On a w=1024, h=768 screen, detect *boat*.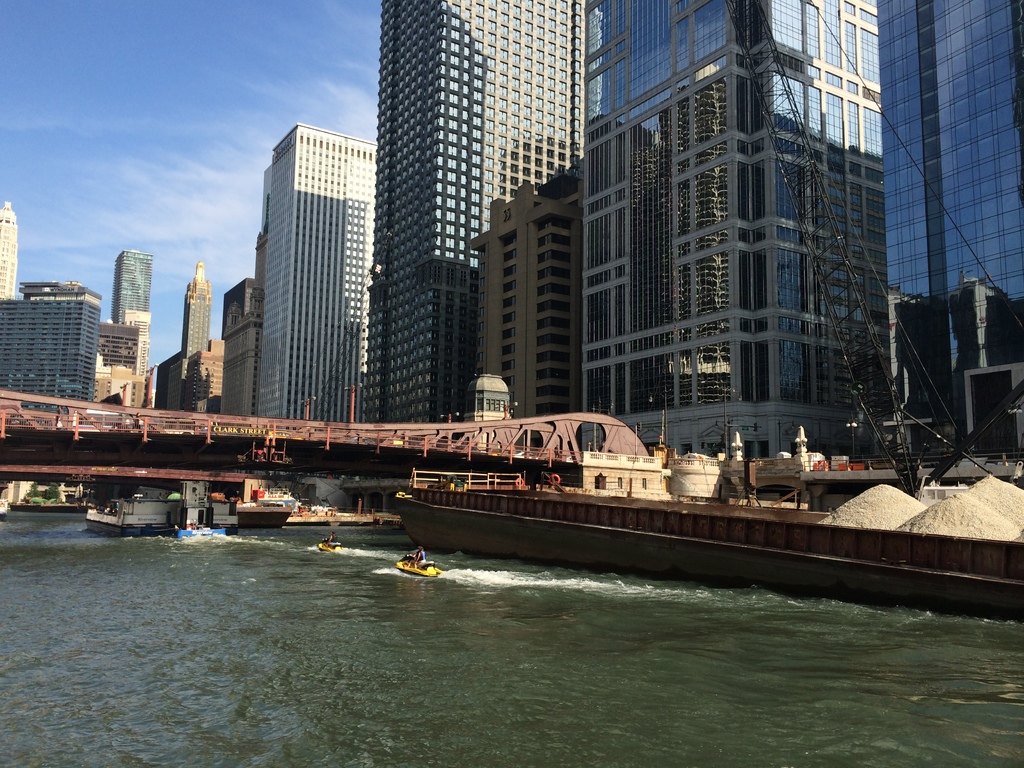
81/488/180/539.
